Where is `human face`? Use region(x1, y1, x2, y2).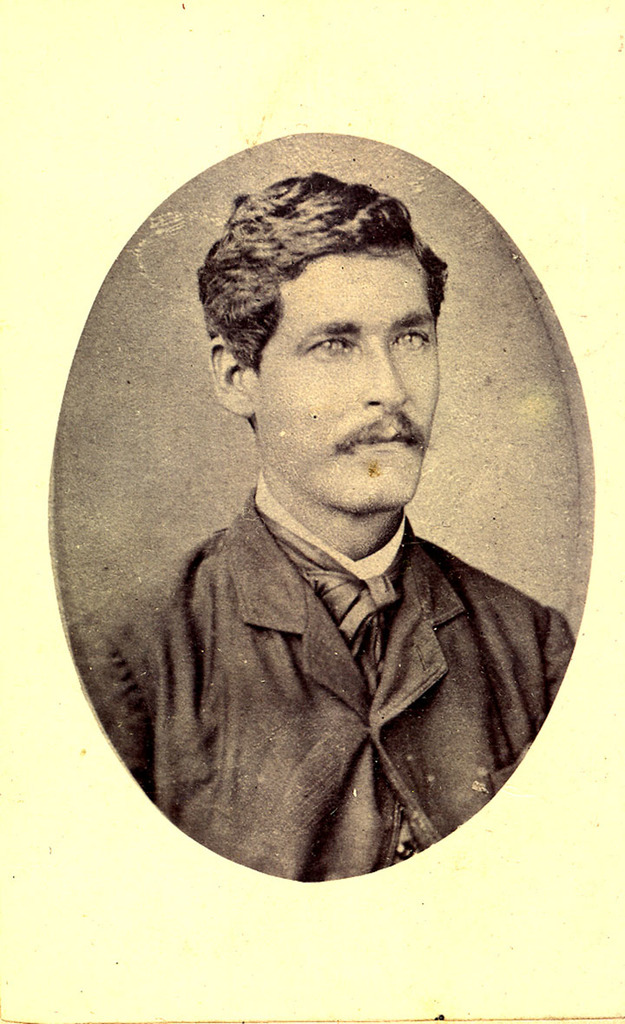
region(261, 248, 441, 501).
